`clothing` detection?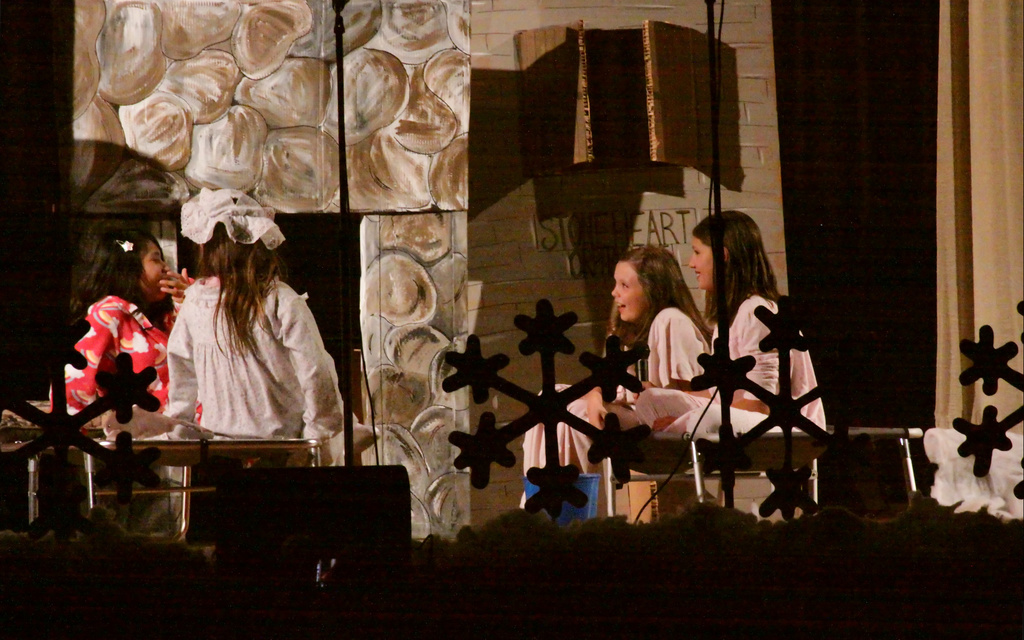
bbox=(628, 292, 829, 451)
